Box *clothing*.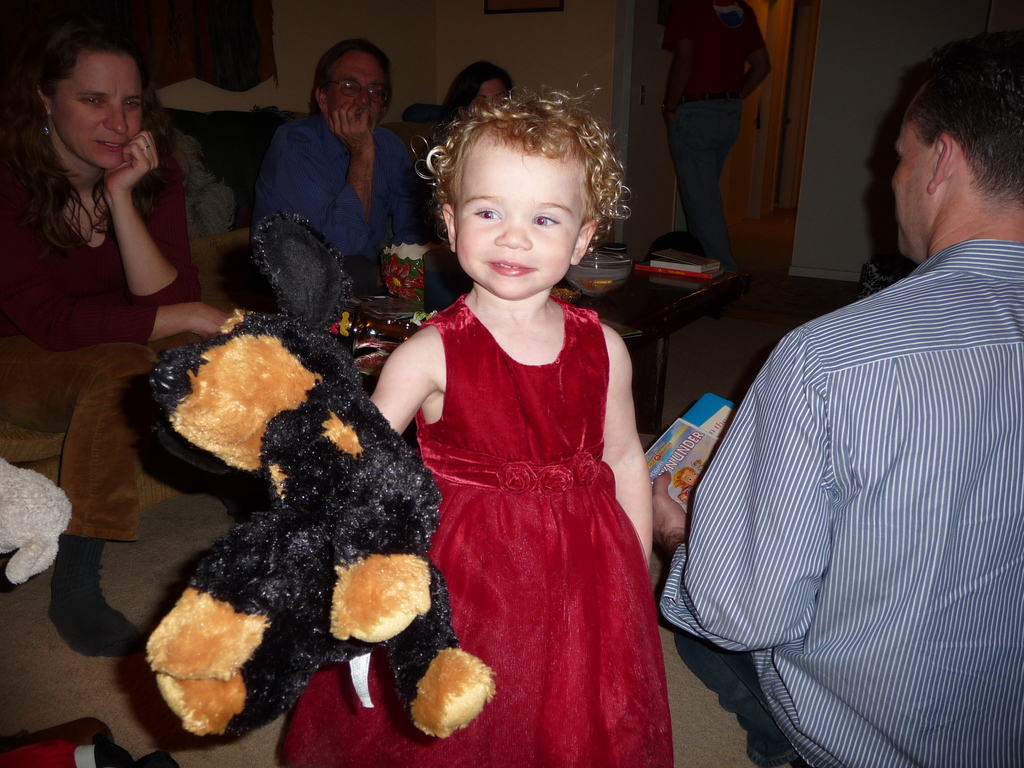
box=[652, 240, 1017, 767].
